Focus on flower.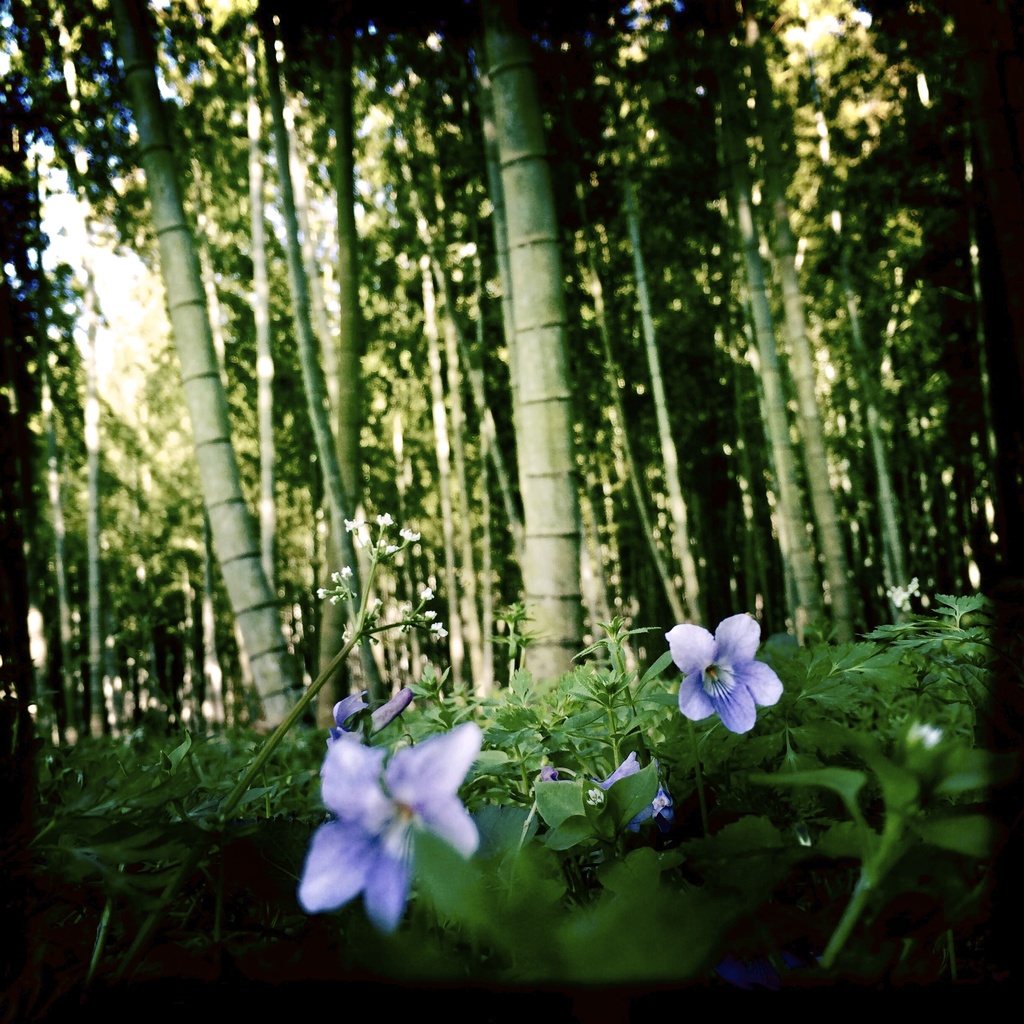
Focused at {"x1": 908, "y1": 714, "x2": 941, "y2": 755}.
